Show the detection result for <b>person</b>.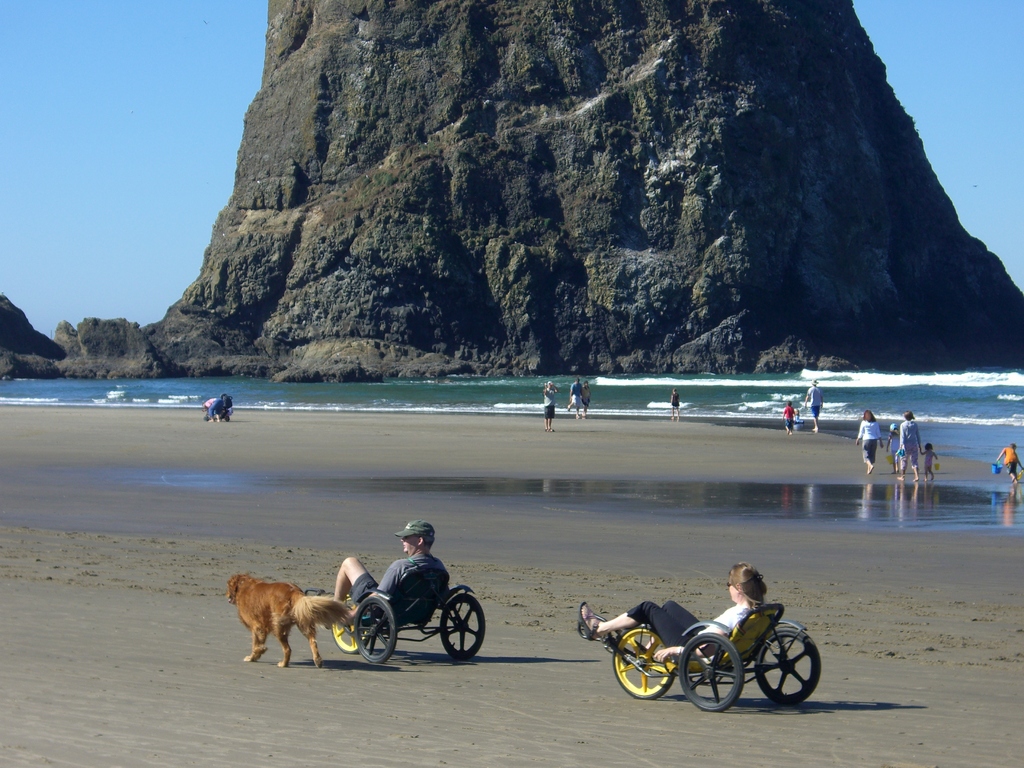
892:413:933:484.
